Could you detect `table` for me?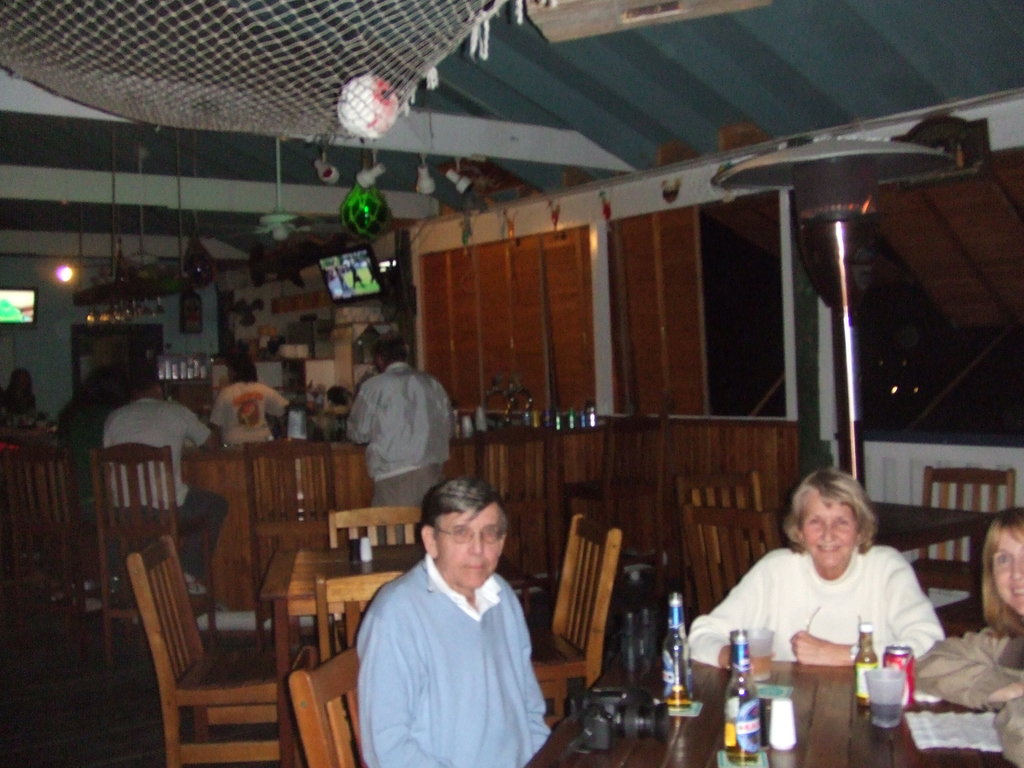
Detection result: [745, 481, 1002, 630].
